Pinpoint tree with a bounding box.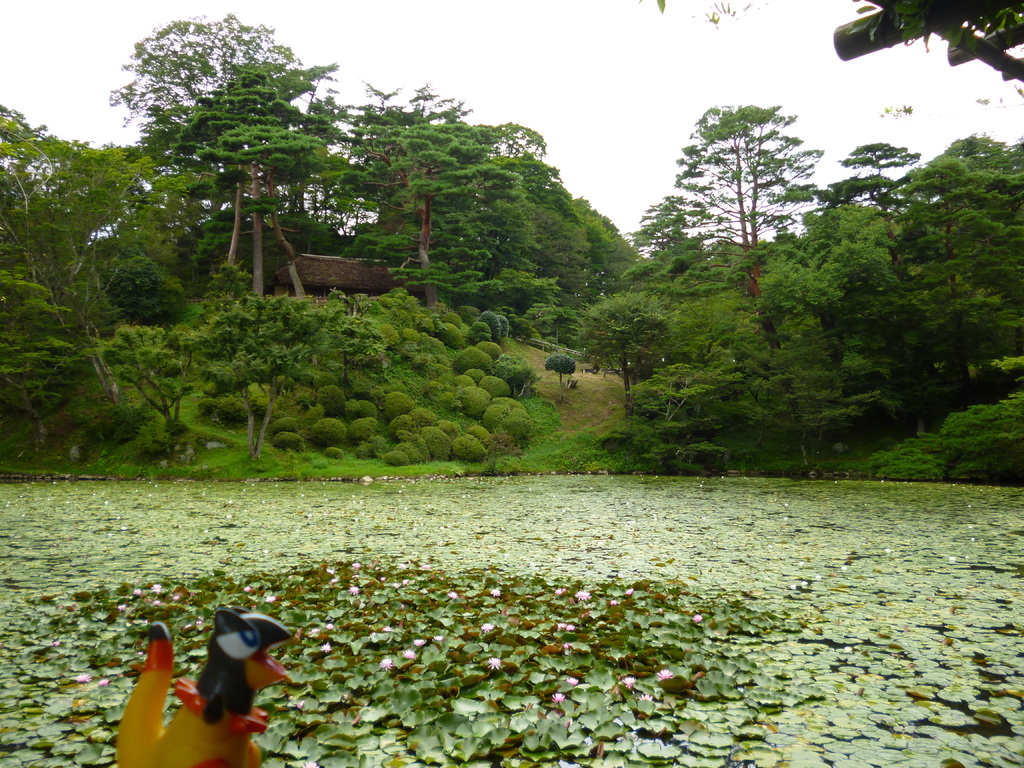
(322, 63, 406, 252).
